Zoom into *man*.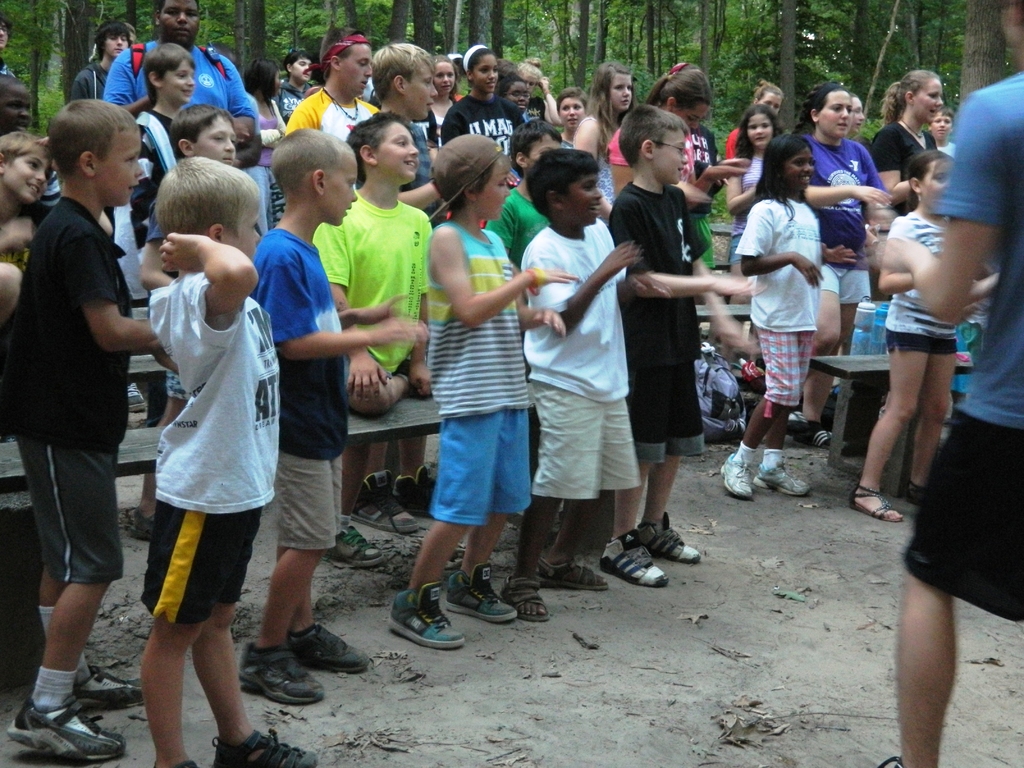
Zoom target: l=879, t=0, r=1023, b=767.
